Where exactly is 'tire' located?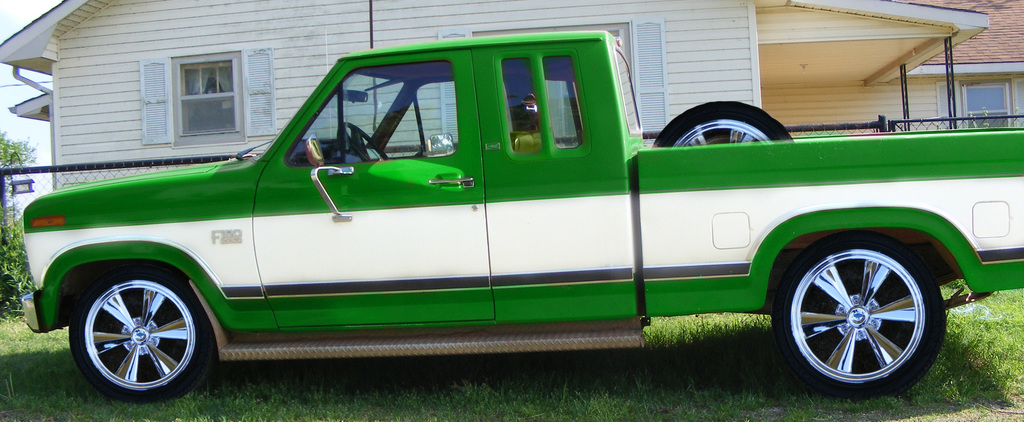
Its bounding box is bbox=(61, 266, 196, 404).
